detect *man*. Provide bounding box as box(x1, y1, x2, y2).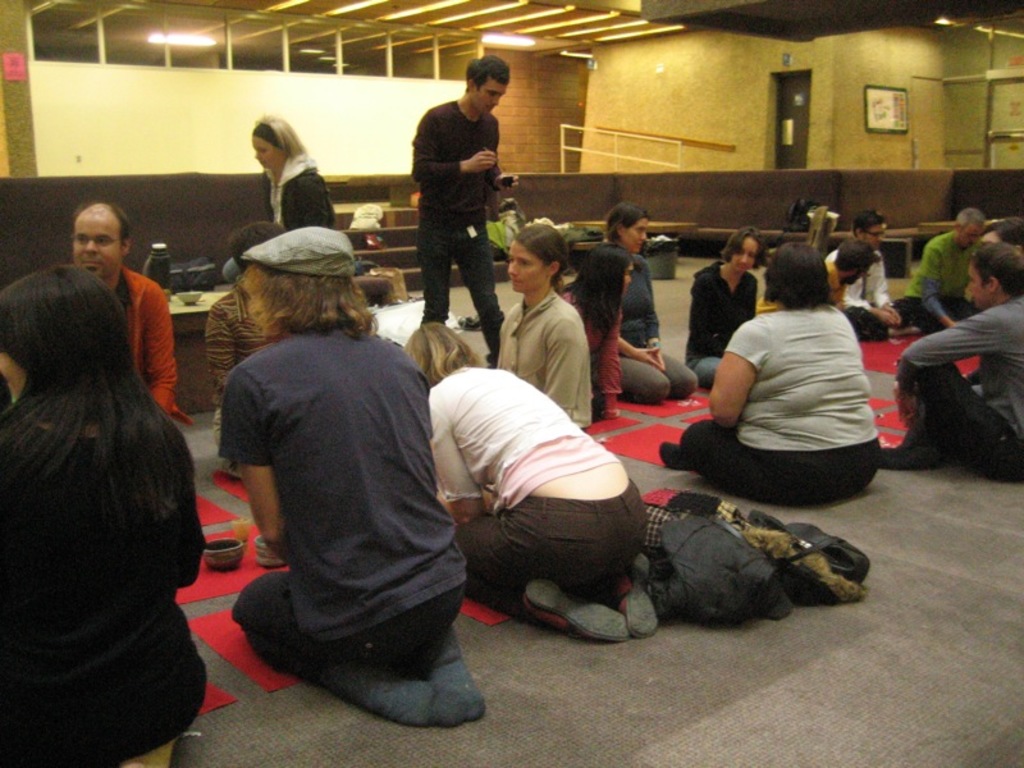
box(406, 61, 504, 357).
